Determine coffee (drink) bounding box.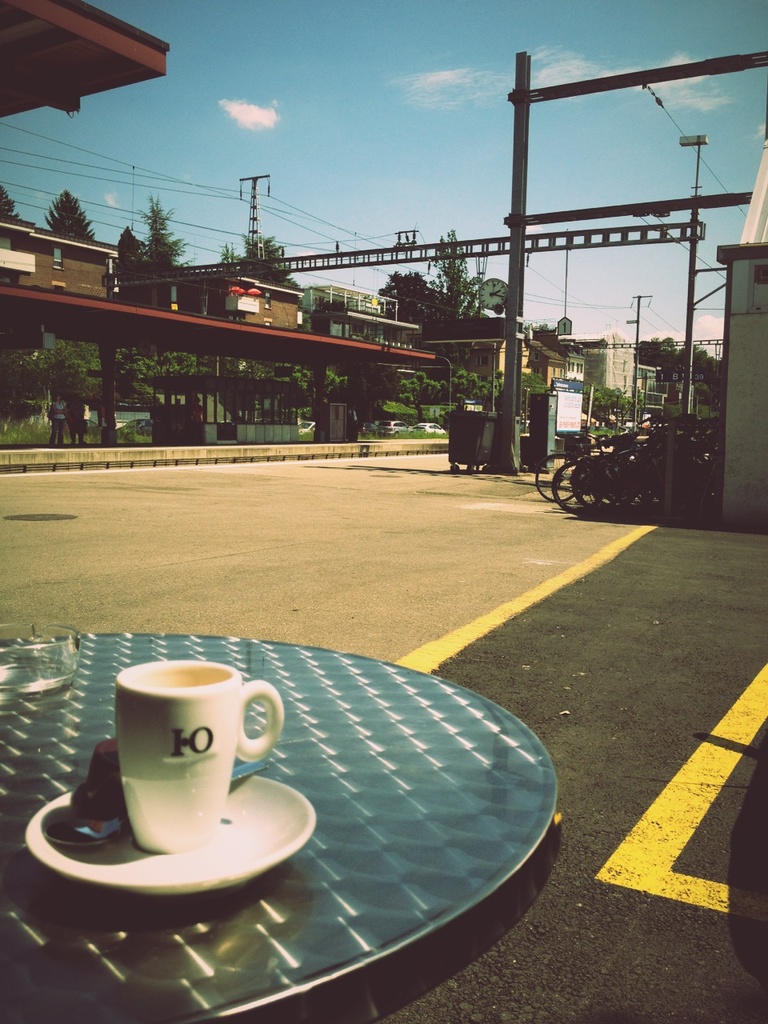
Determined: <bbox>135, 659, 230, 690</bbox>.
